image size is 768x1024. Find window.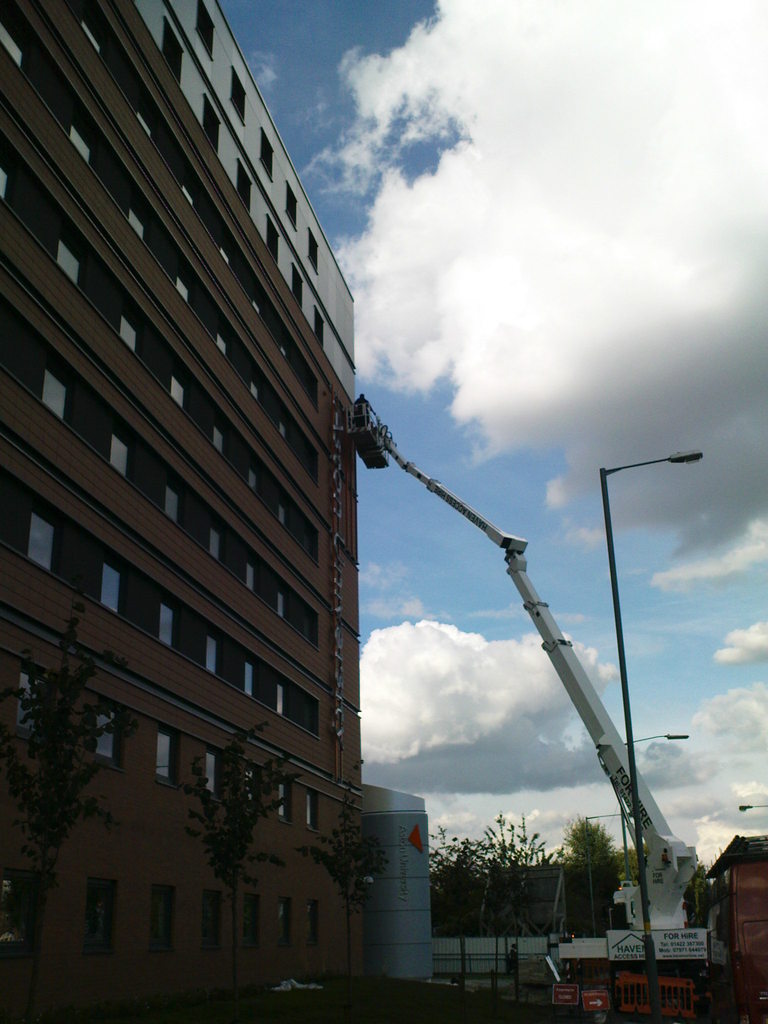
locate(205, 623, 226, 679).
